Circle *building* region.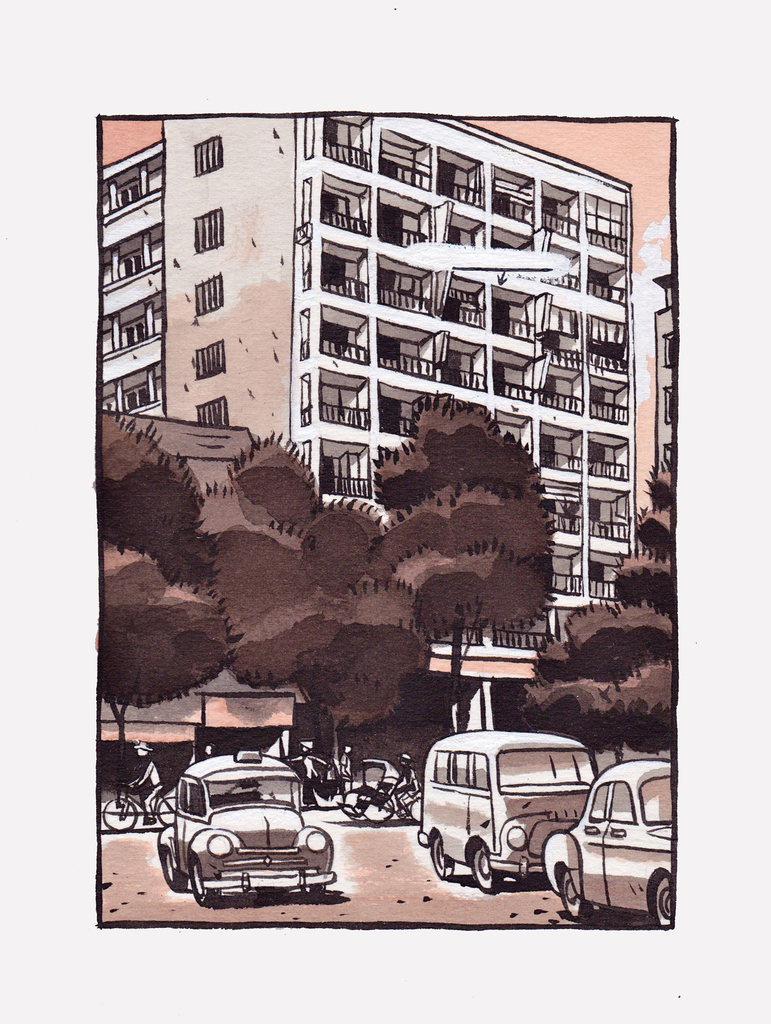
Region: box(651, 275, 676, 469).
